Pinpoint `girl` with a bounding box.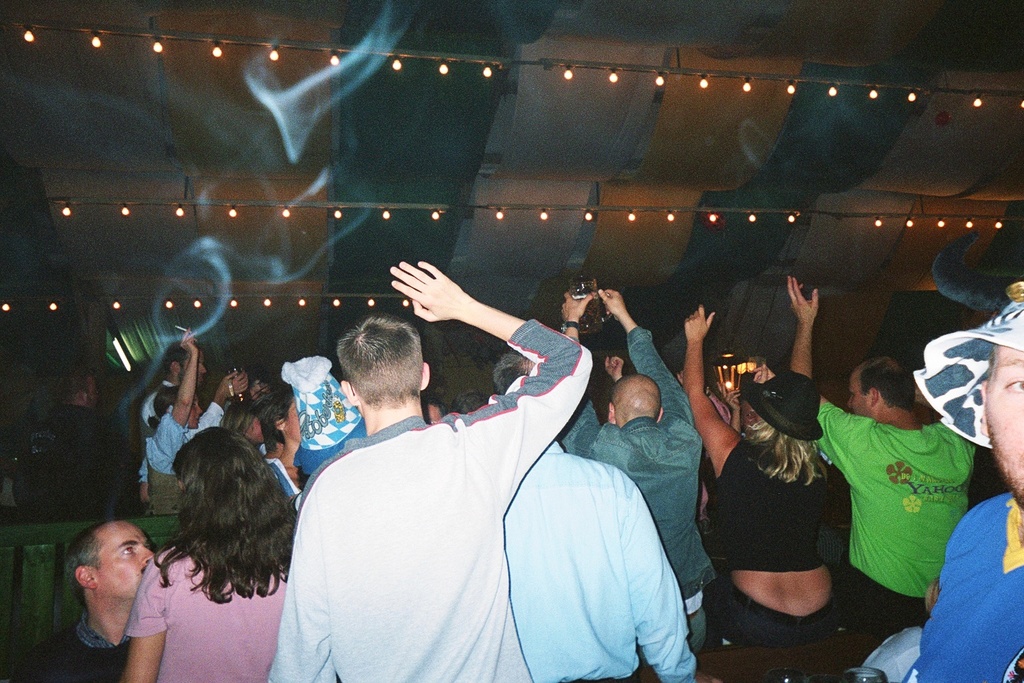
(left=679, top=302, right=853, bottom=682).
